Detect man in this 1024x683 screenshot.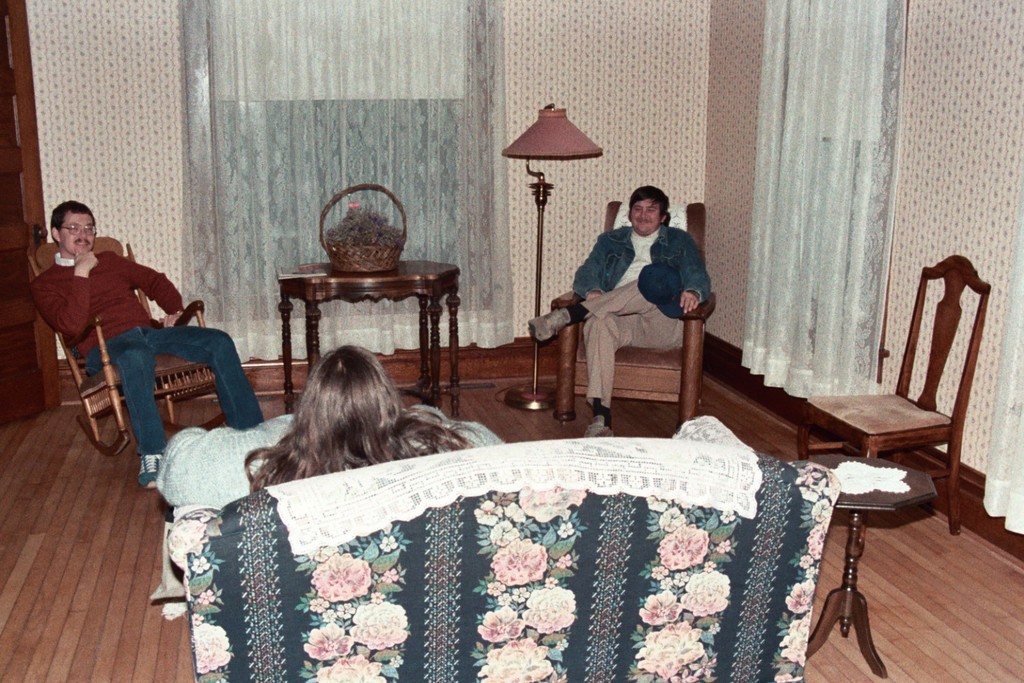
Detection: l=541, t=186, r=738, b=436.
